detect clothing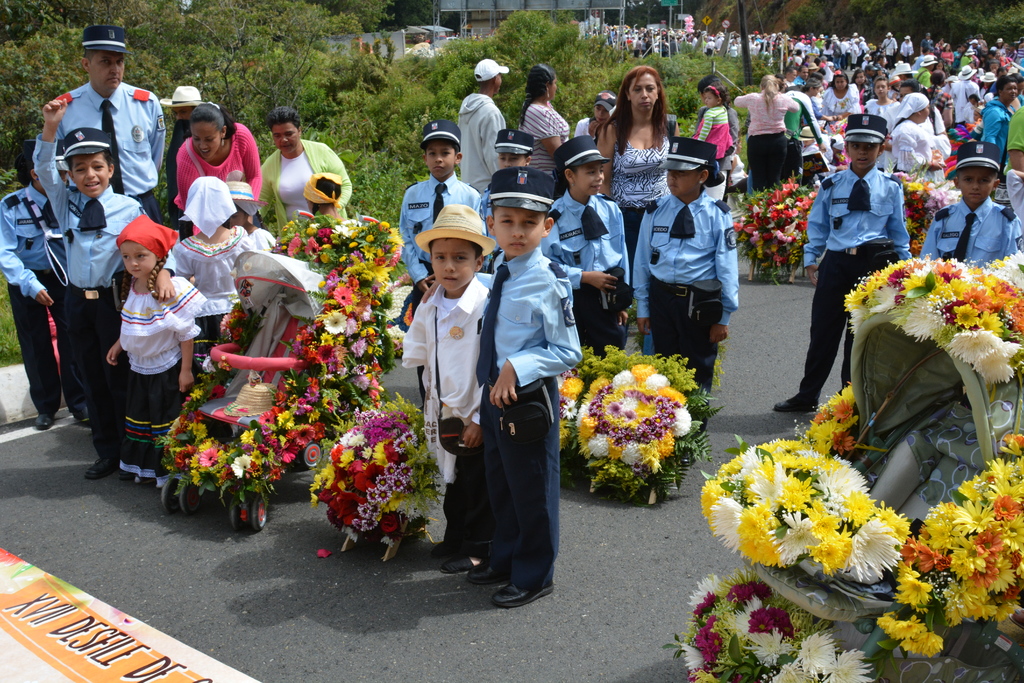
x1=396, y1=177, x2=486, y2=402
